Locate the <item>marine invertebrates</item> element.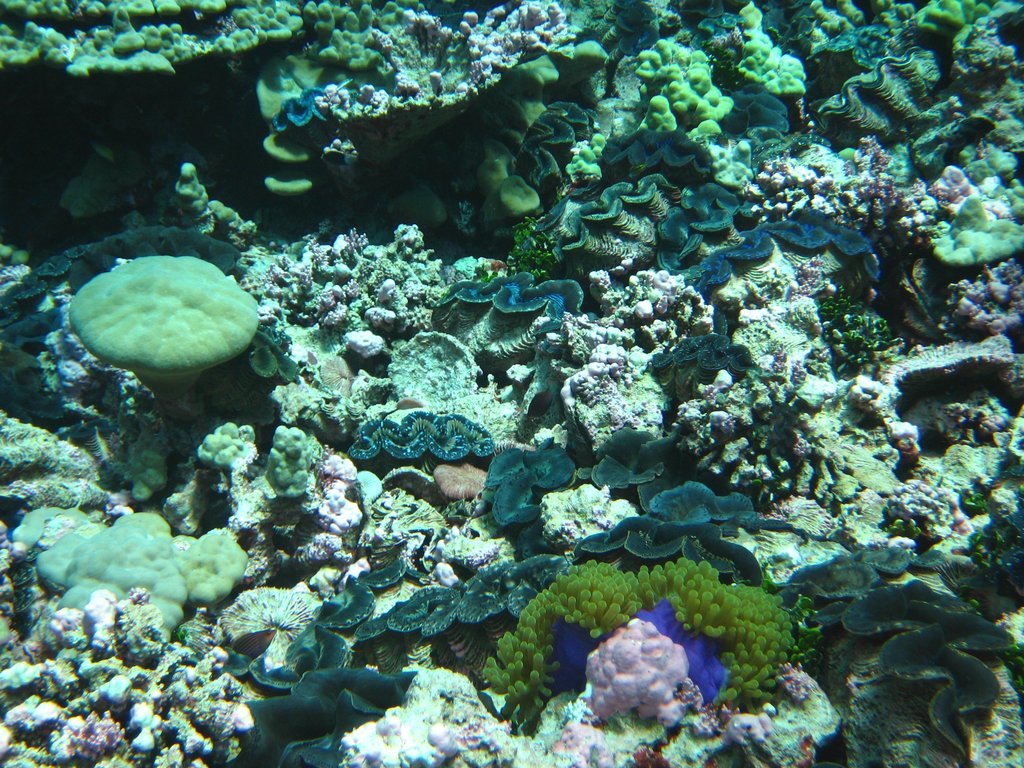
Element bbox: left=841, top=540, right=1023, bottom=680.
